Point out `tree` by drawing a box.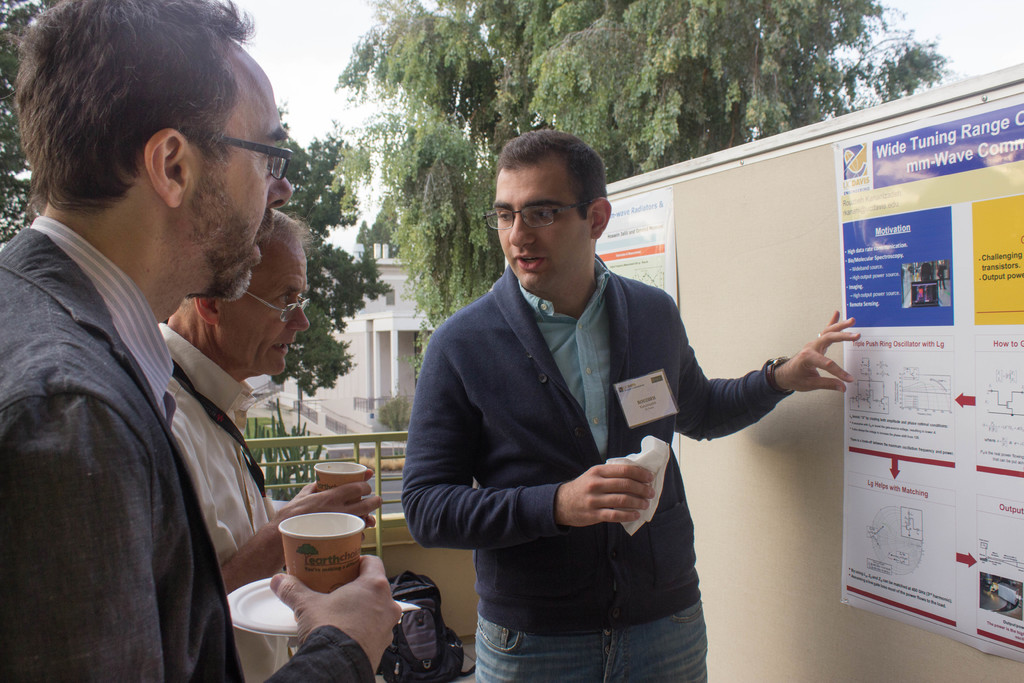
324/0/953/378.
